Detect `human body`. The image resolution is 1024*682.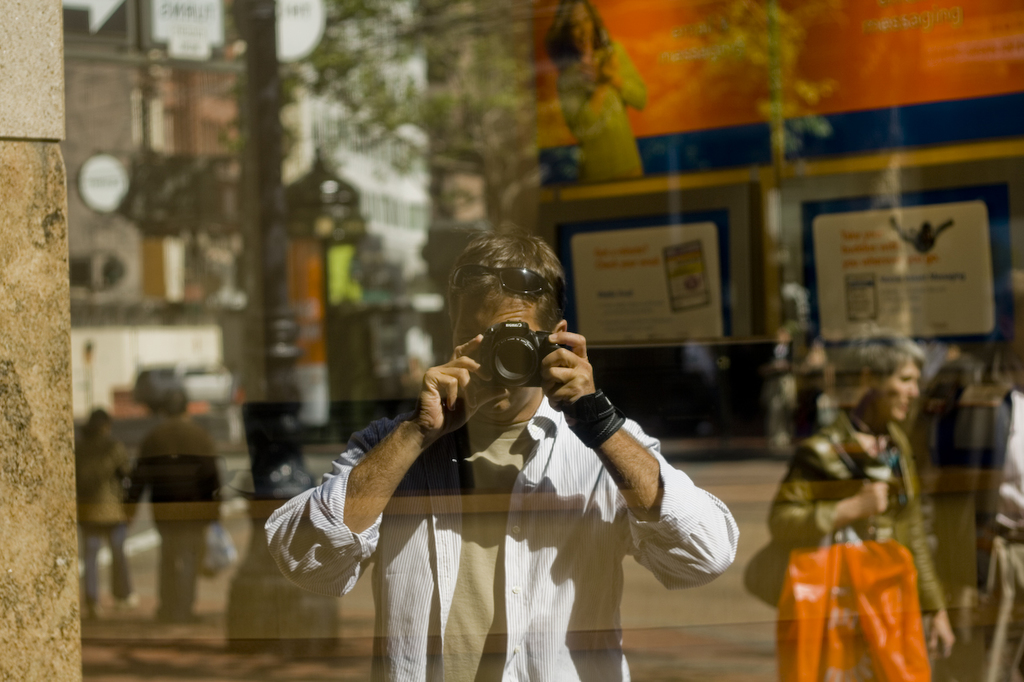
[769, 415, 958, 681].
